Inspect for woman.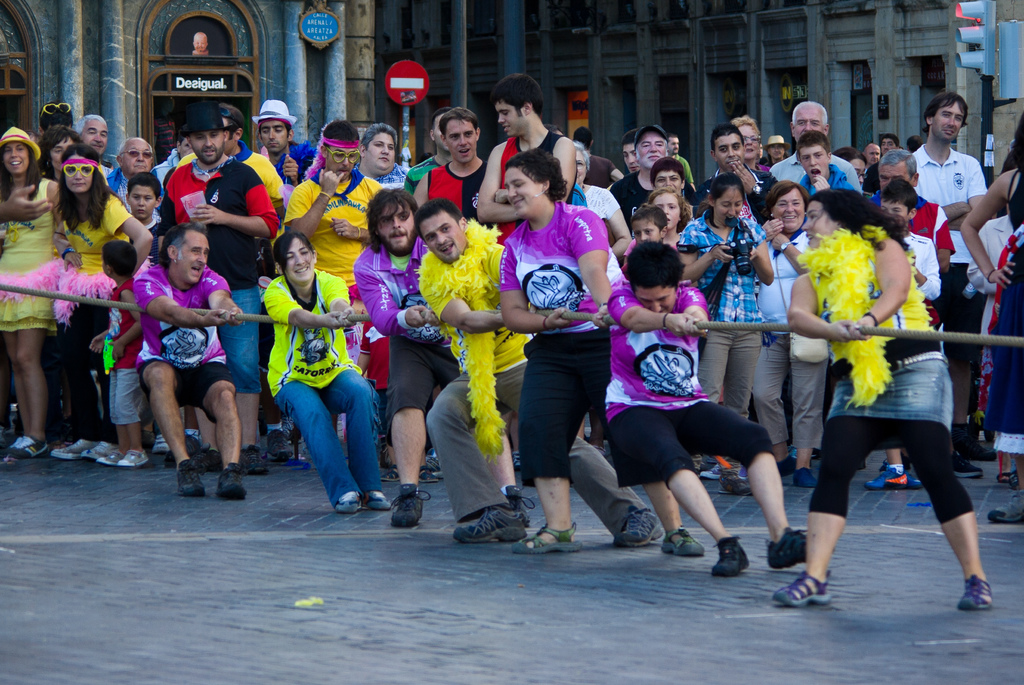
Inspection: 262 228 394 513.
